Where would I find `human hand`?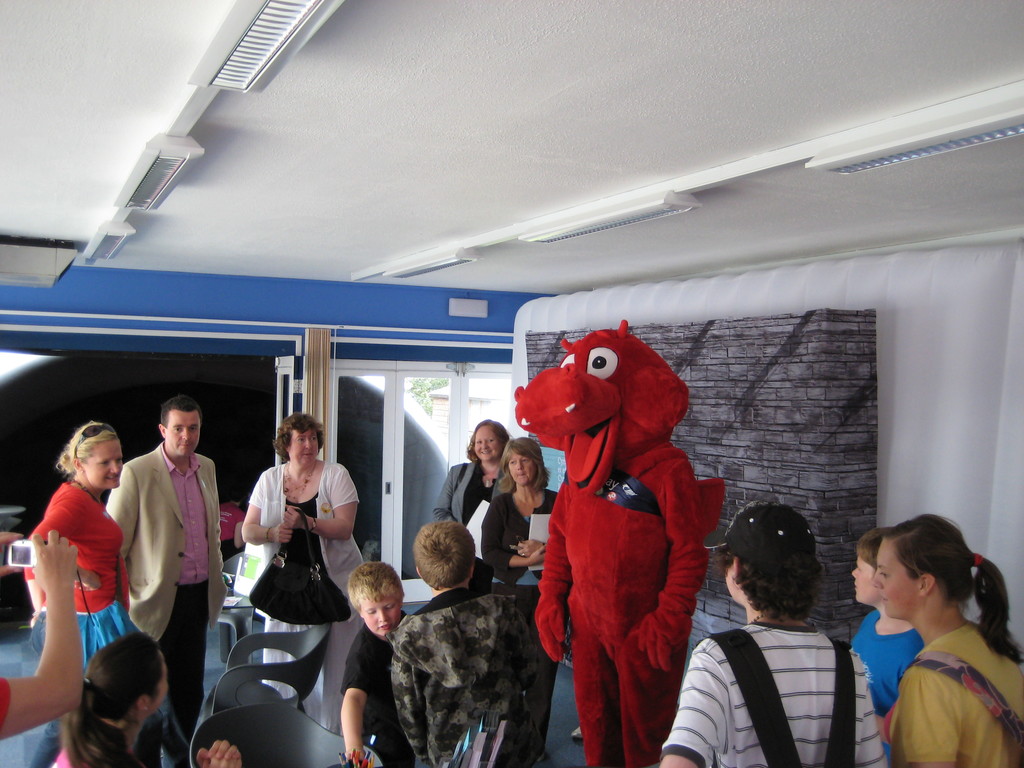
At [0,531,25,578].
